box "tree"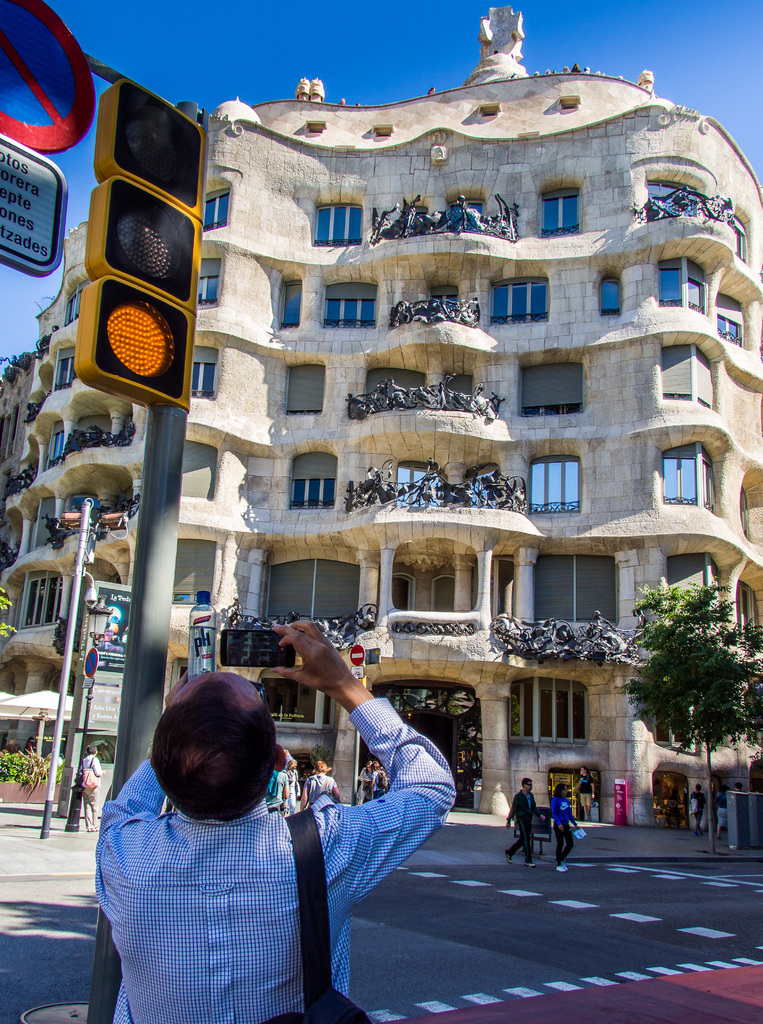
{"left": 618, "top": 564, "right": 762, "bottom": 851}
